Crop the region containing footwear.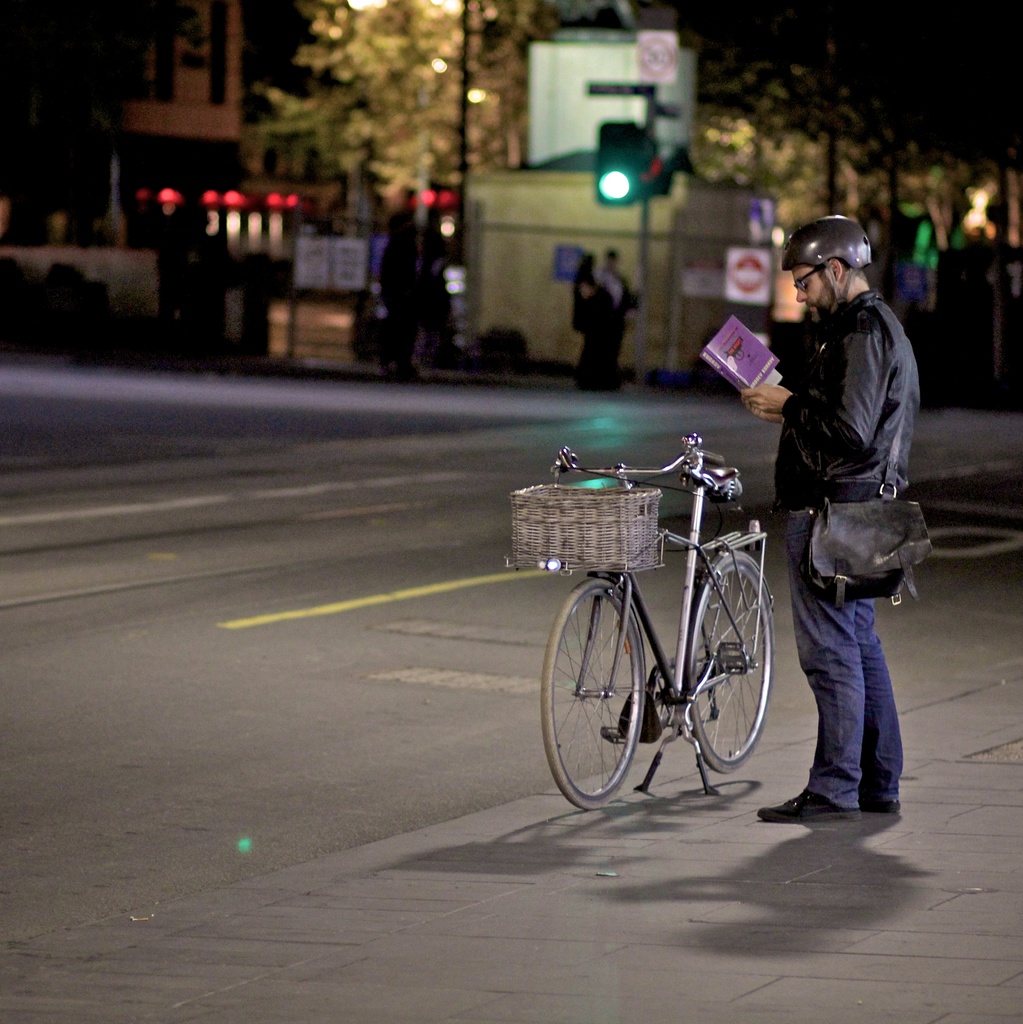
Crop region: region(859, 802, 903, 810).
